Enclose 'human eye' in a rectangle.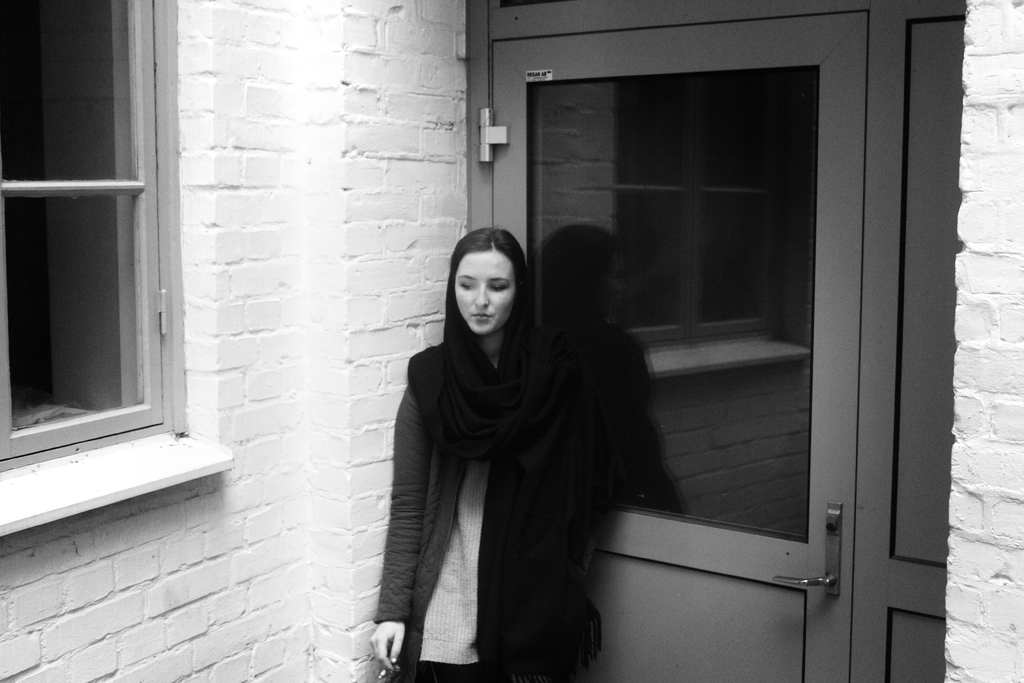
pyautogui.locateOnScreen(490, 283, 508, 292).
